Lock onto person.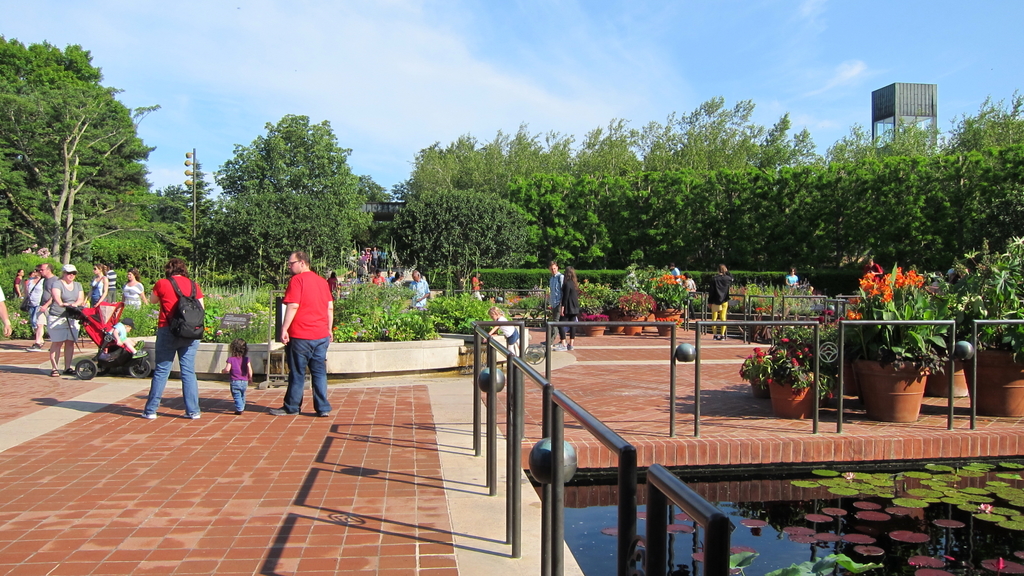
Locked: bbox=(140, 257, 205, 419).
